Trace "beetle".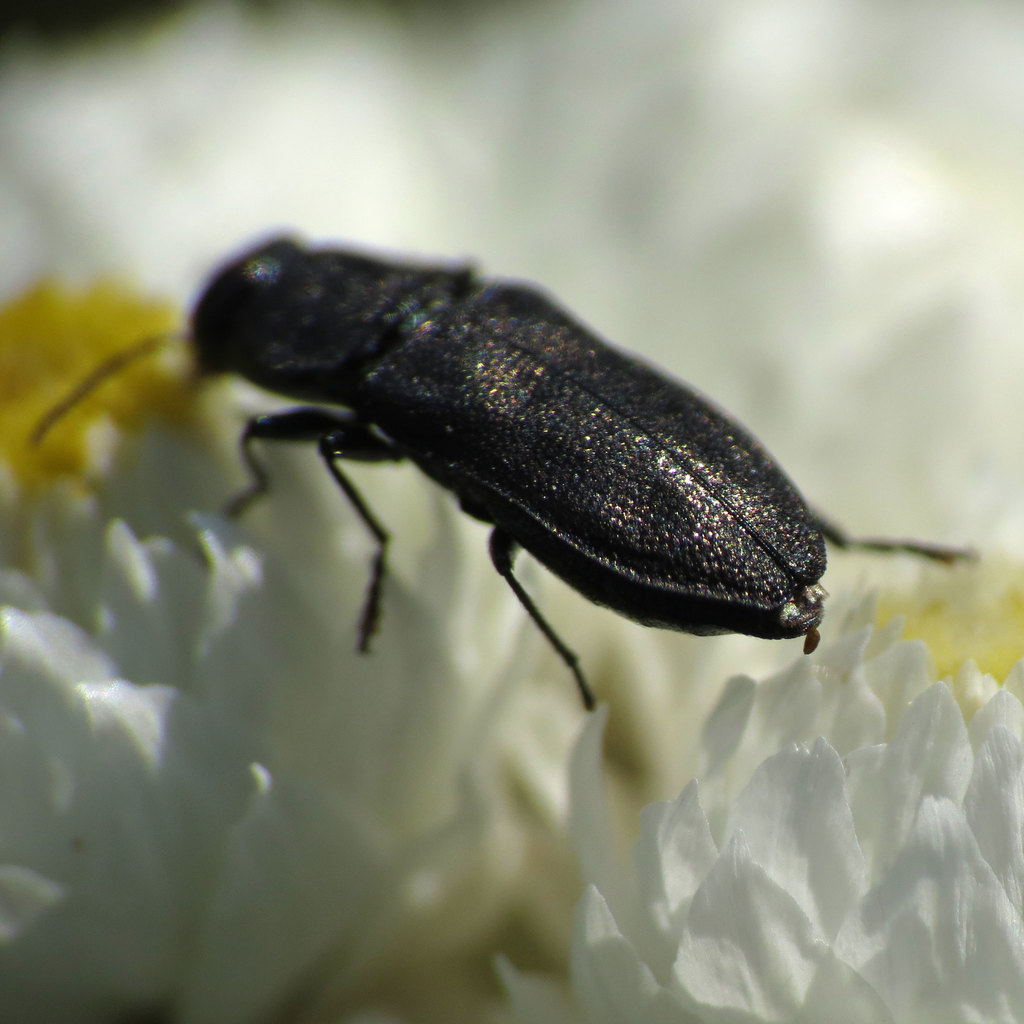
Traced to locate(133, 208, 916, 724).
